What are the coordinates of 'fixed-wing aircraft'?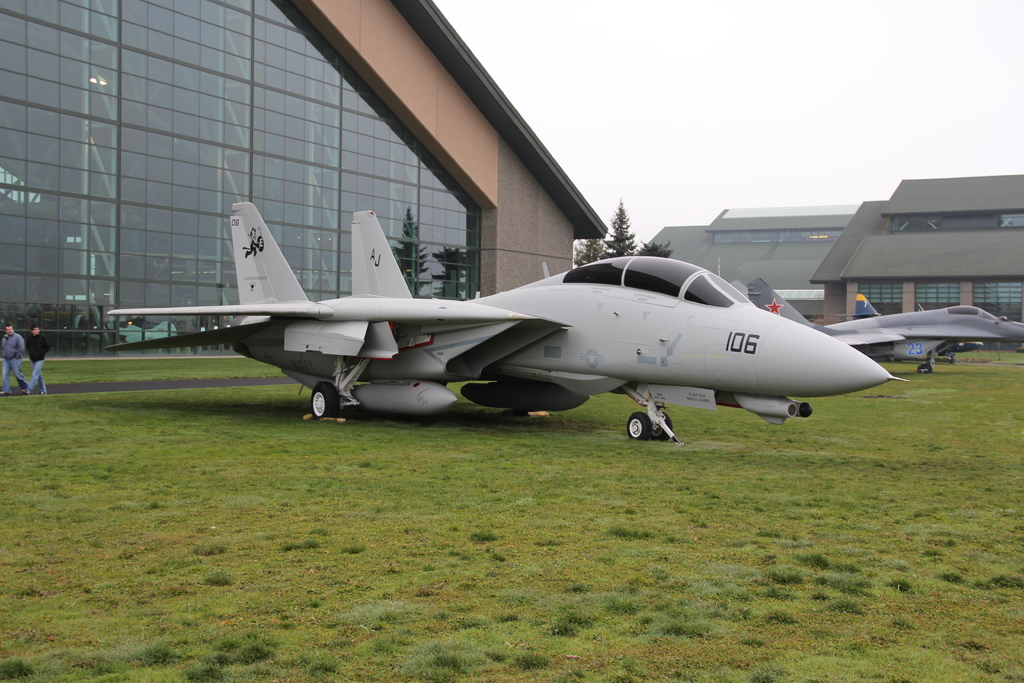
l=68, t=197, r=944, b=441.
